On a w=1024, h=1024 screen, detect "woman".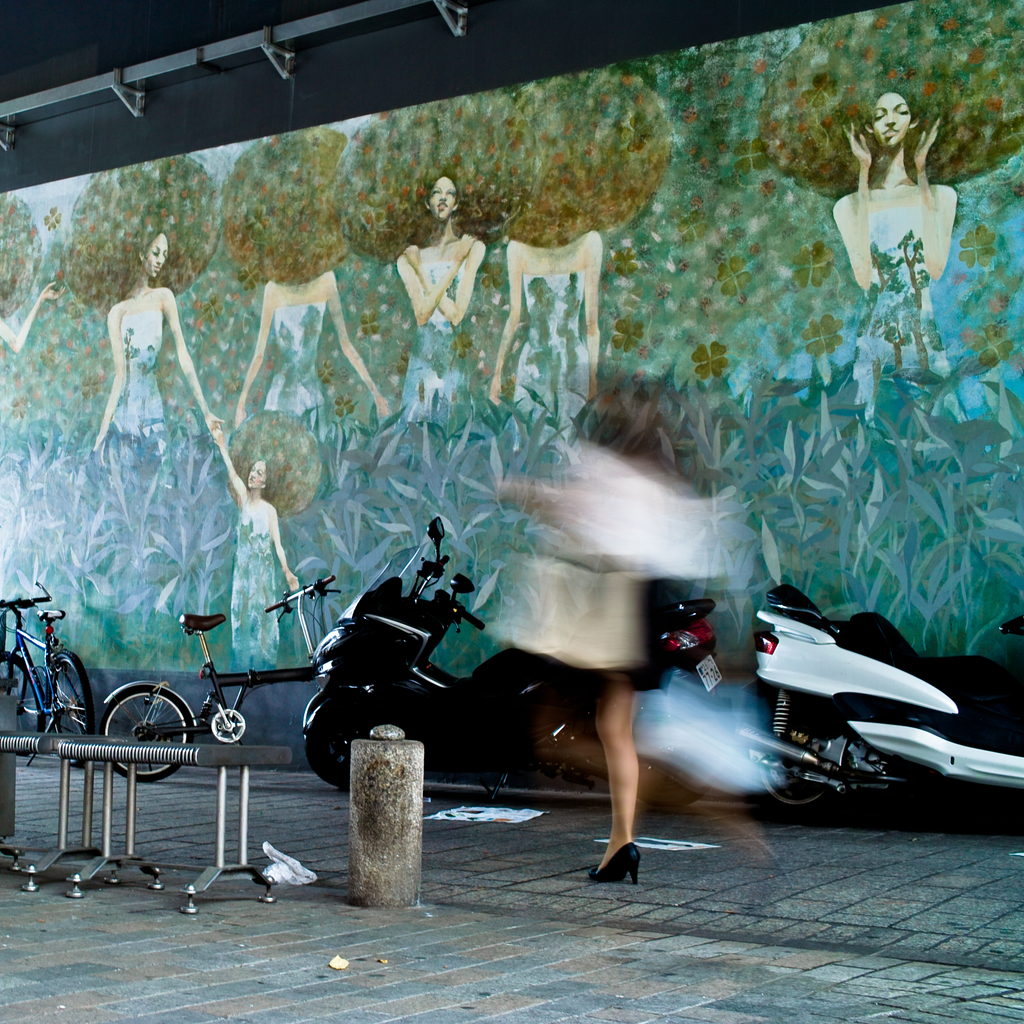
BBox(824, 88, 964, 397).
